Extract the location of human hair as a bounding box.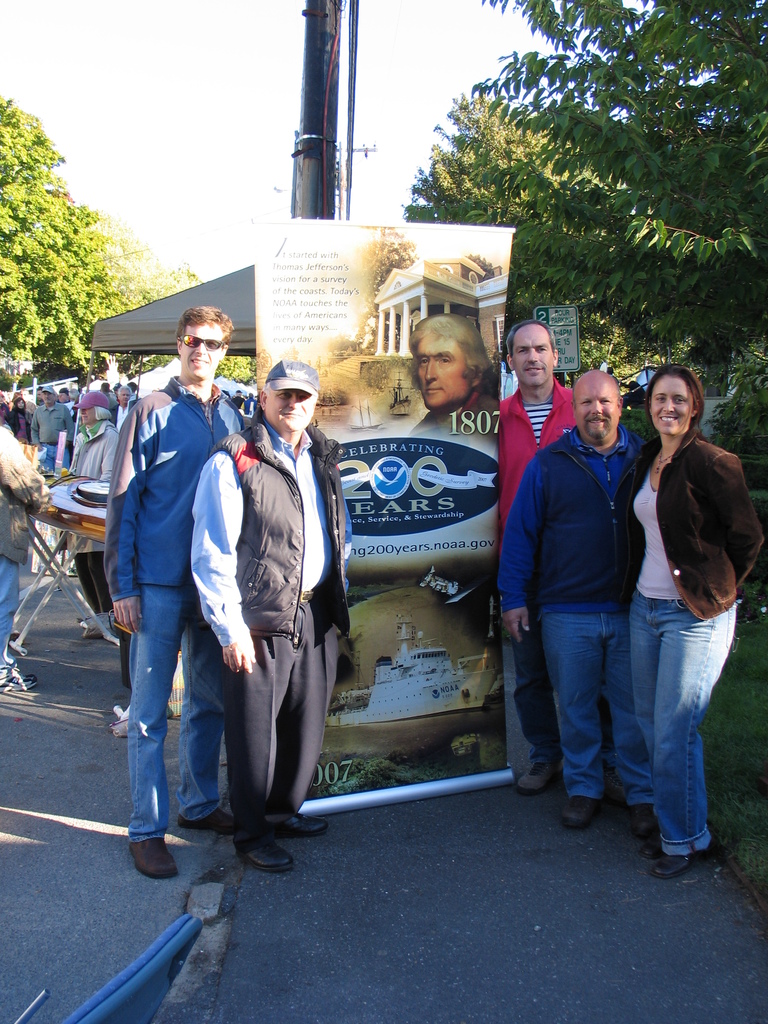
[x1=636, y1=364, x2=710, y2=457].
